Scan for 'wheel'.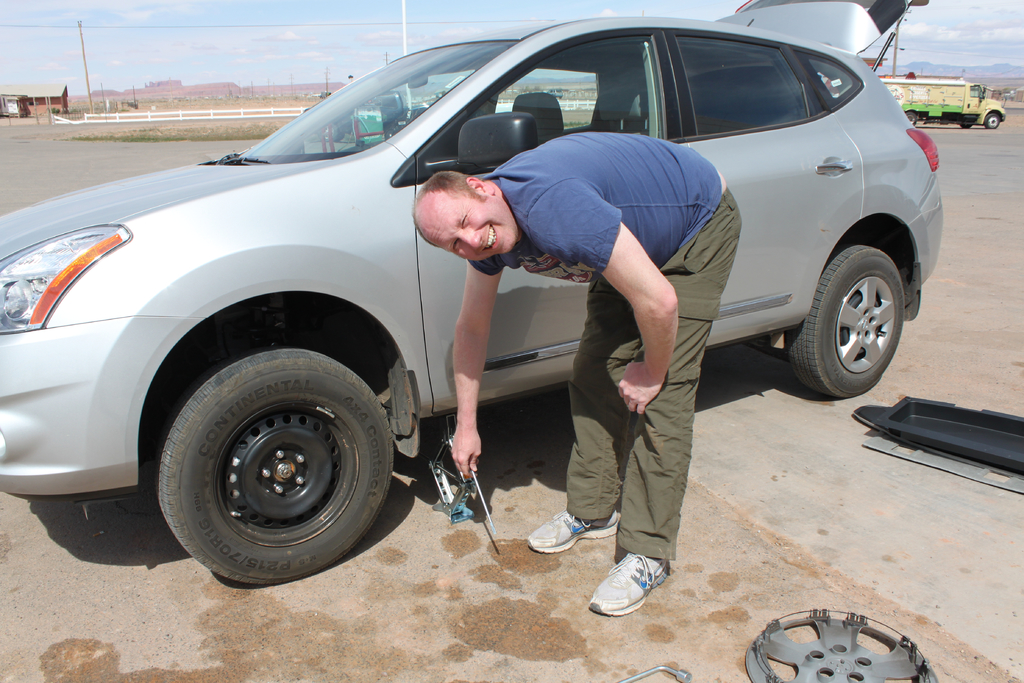
Scan result: [956, 119, 975, 136].
